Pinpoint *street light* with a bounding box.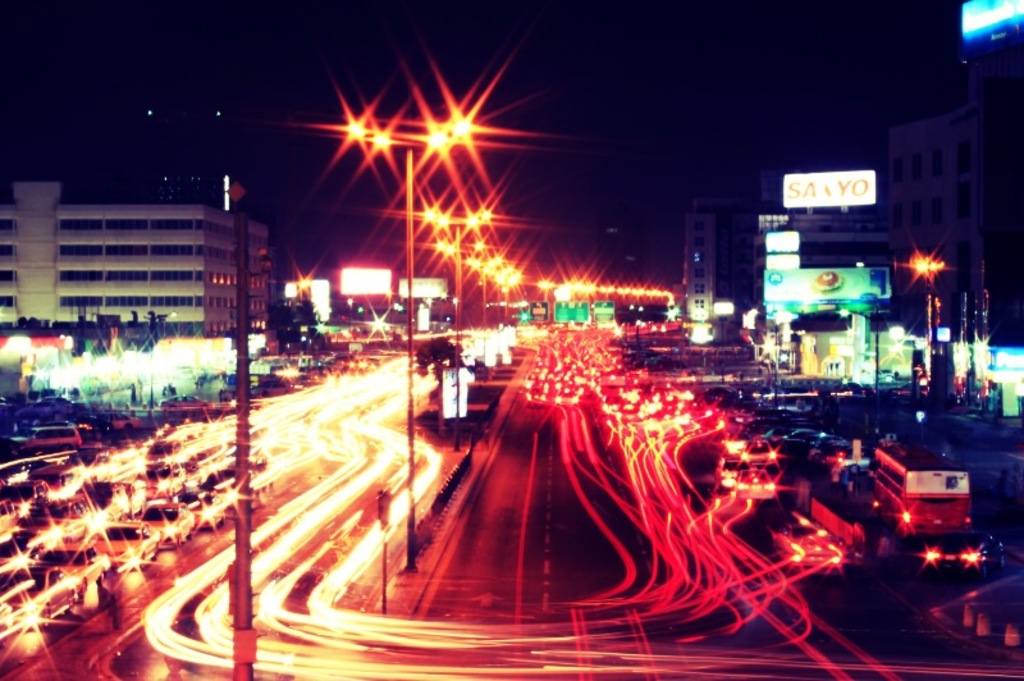
{"x1": 641, "y1": 291, "x2": 658, "y2": 312}.
